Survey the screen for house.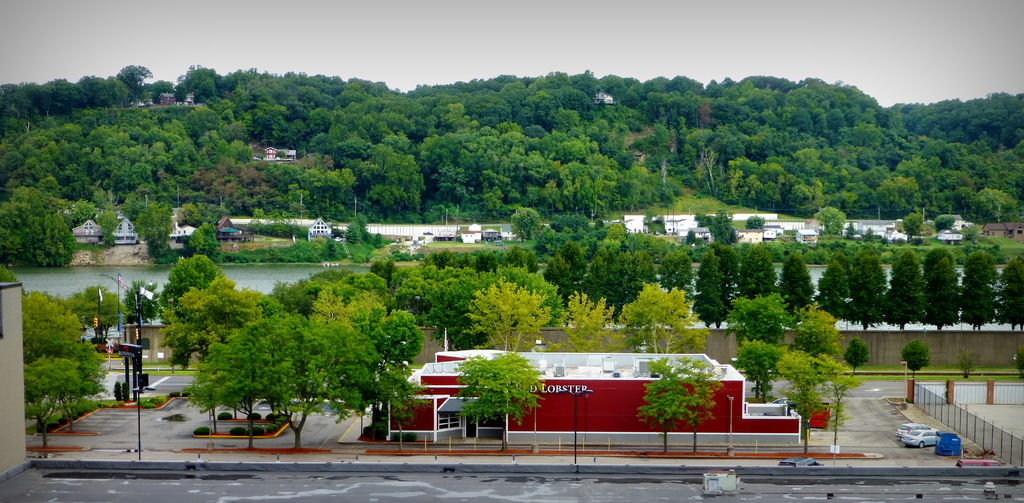
Survey found: select_region(934, 216, 985, 240).
